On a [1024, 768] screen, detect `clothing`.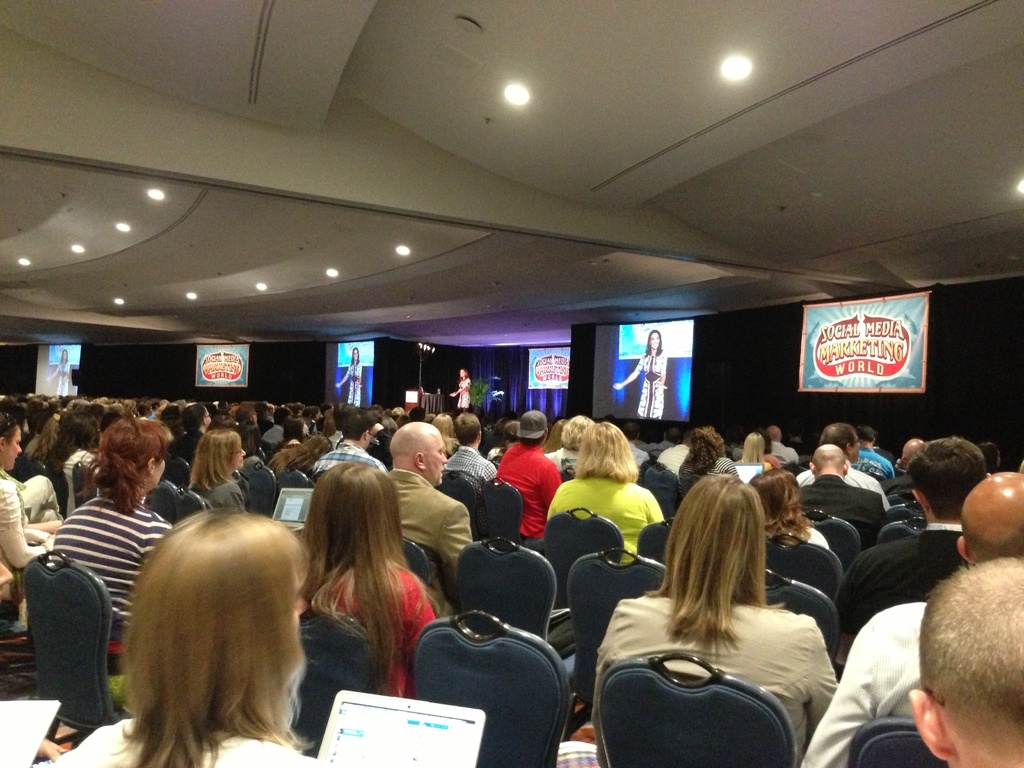
758:454:779:471.
